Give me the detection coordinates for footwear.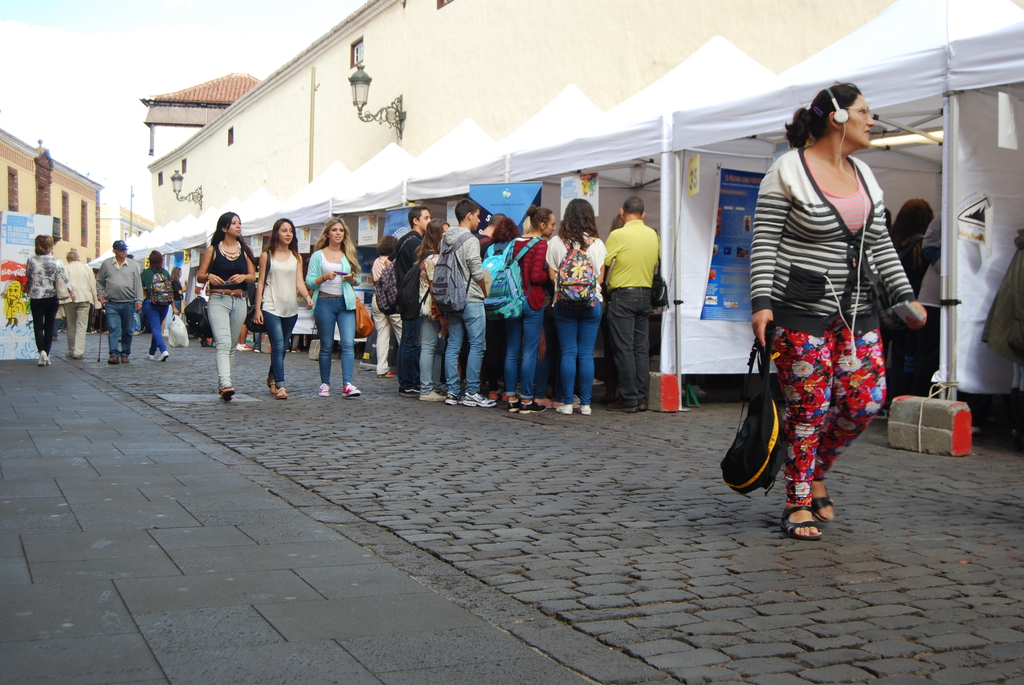
(left=381, top=370, right=396, bottom=379).
